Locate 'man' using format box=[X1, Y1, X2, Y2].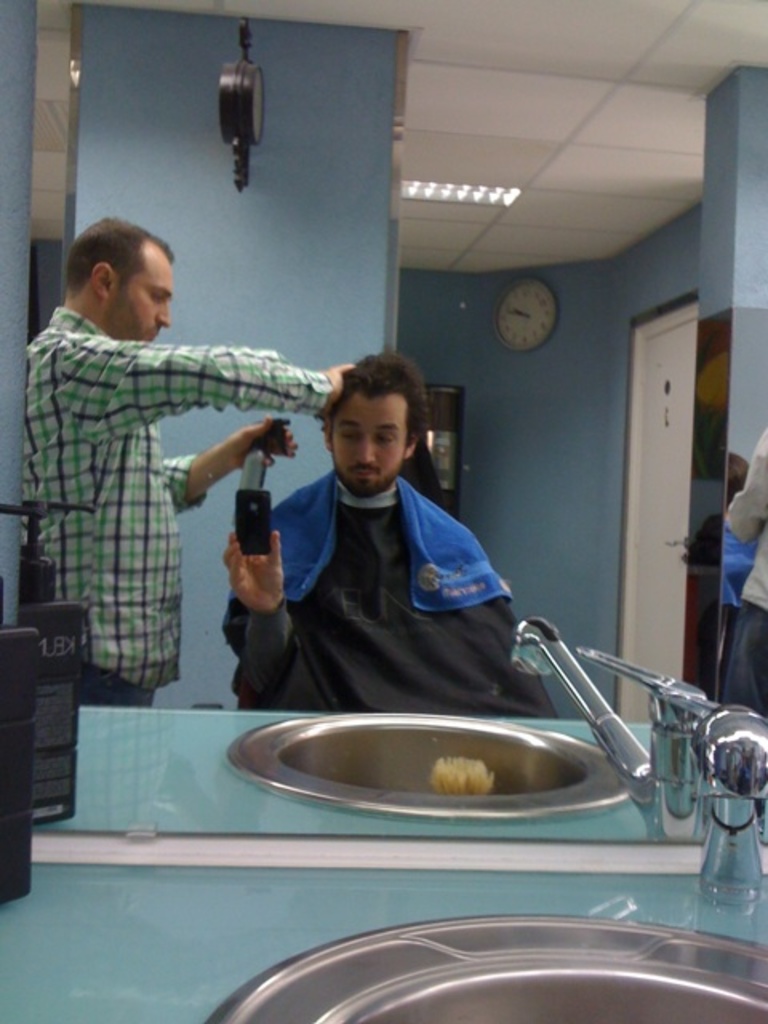
box=[0, 189, 310, 730].
